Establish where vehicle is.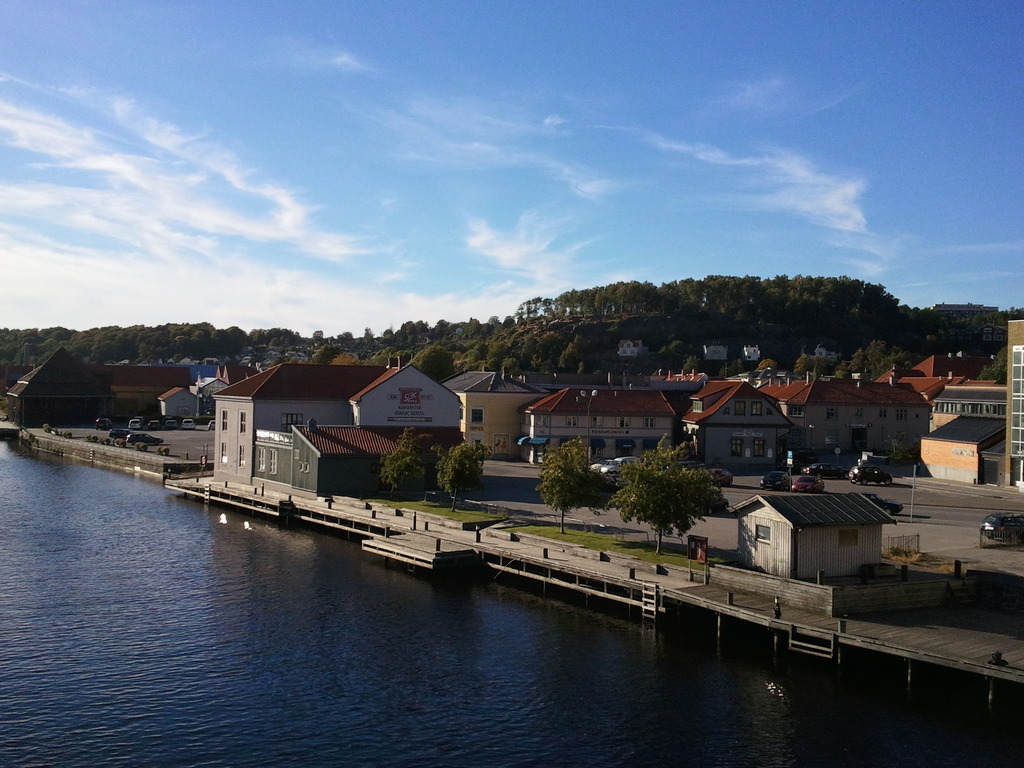
Established at 184,413,195,431.
